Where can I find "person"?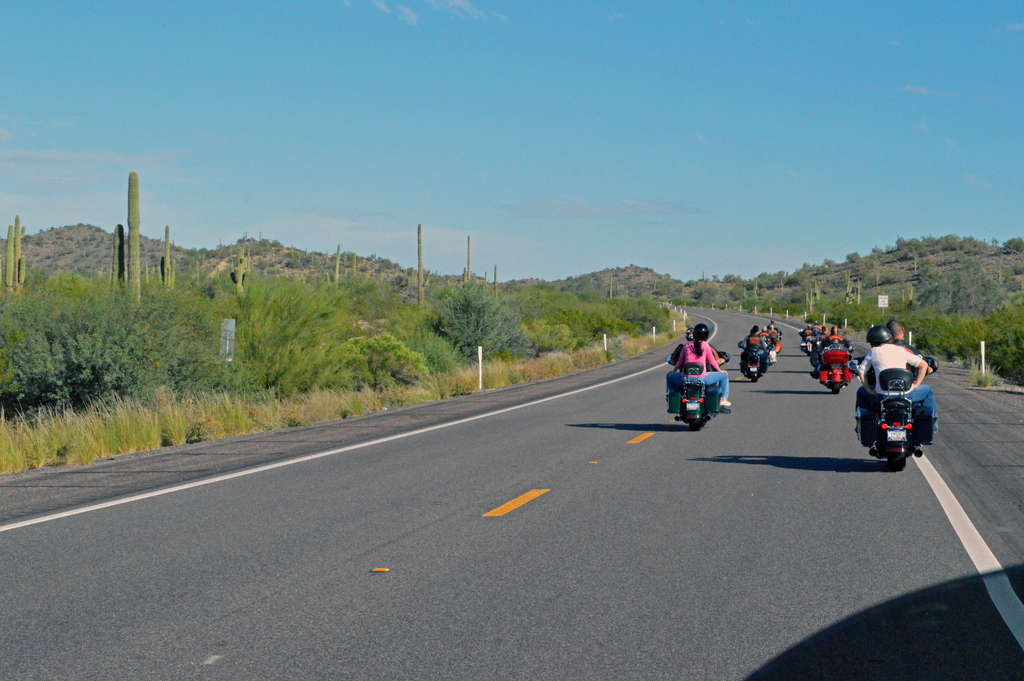
You can find it at 799:320:813:339.
